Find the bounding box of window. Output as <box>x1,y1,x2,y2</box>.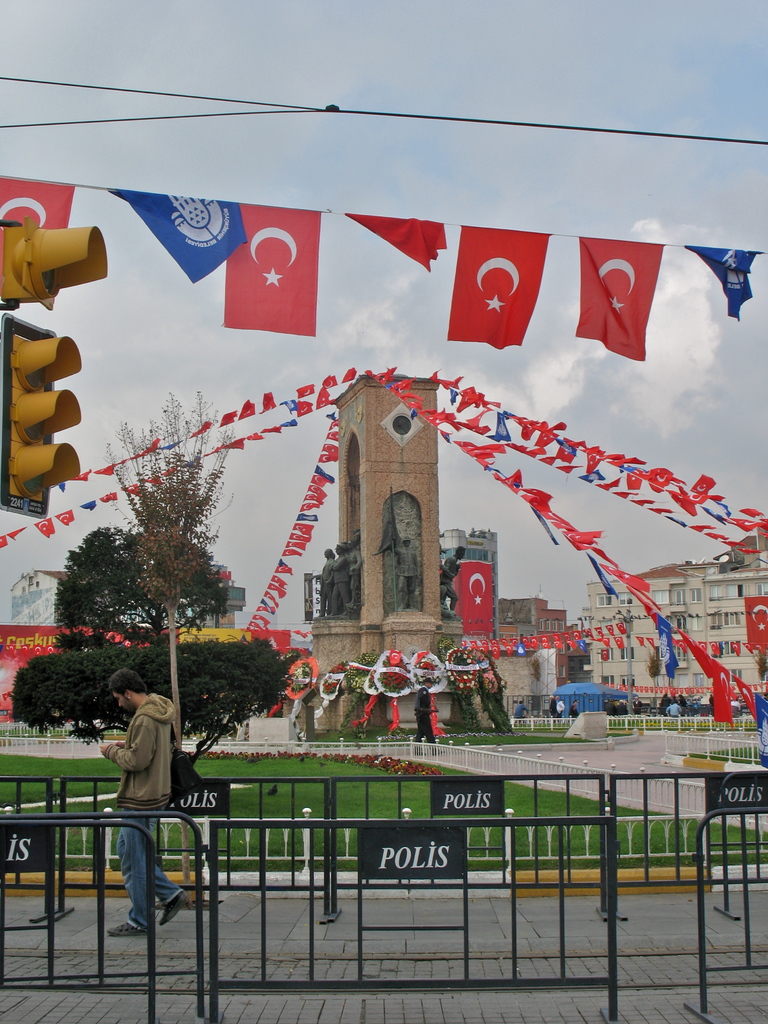
<box>709,583,741,600</box>.
